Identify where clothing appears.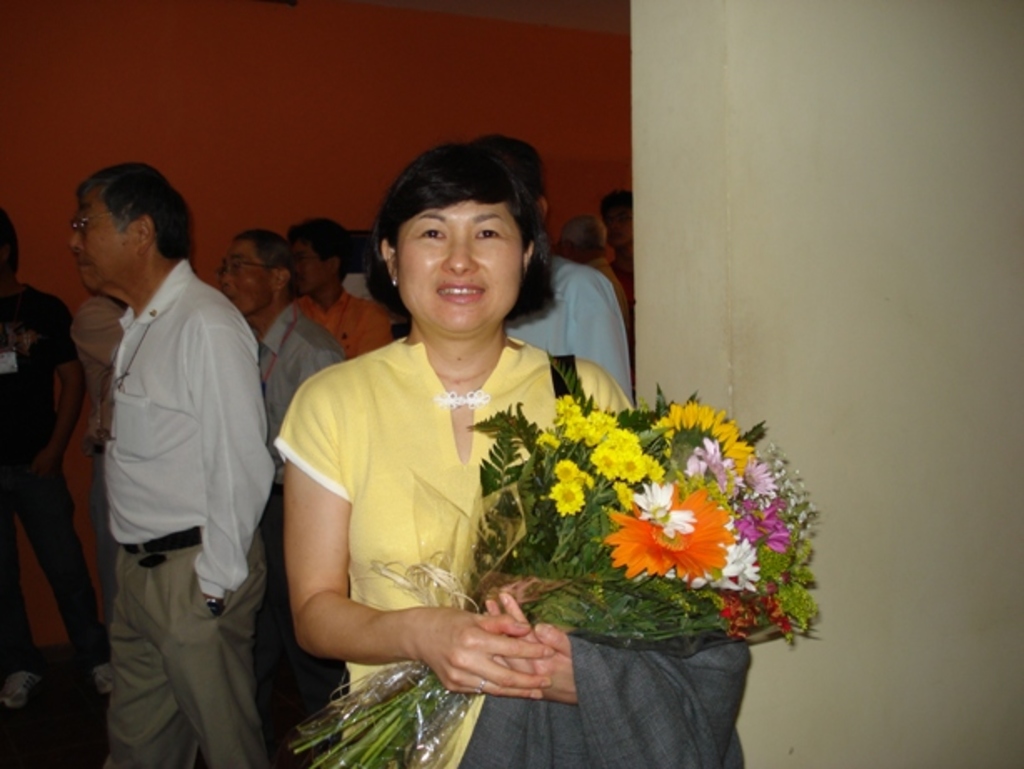
Appears at (left=259, top=302, right=360, bottom=475).
